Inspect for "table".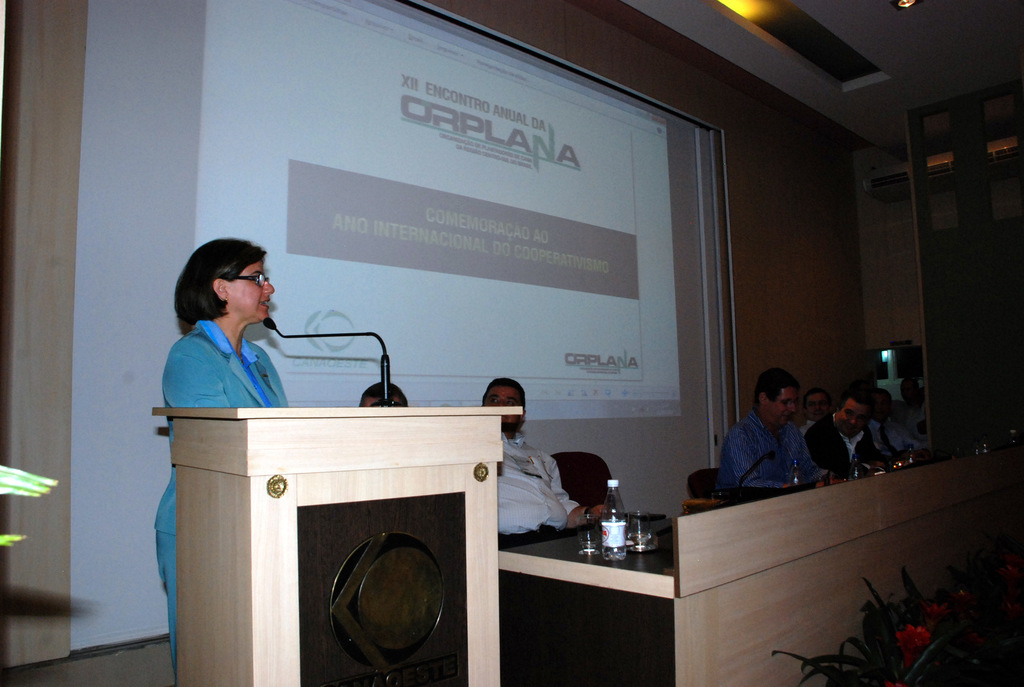
Inspection: (left=497, top=438, right=1023, bottom=686).
